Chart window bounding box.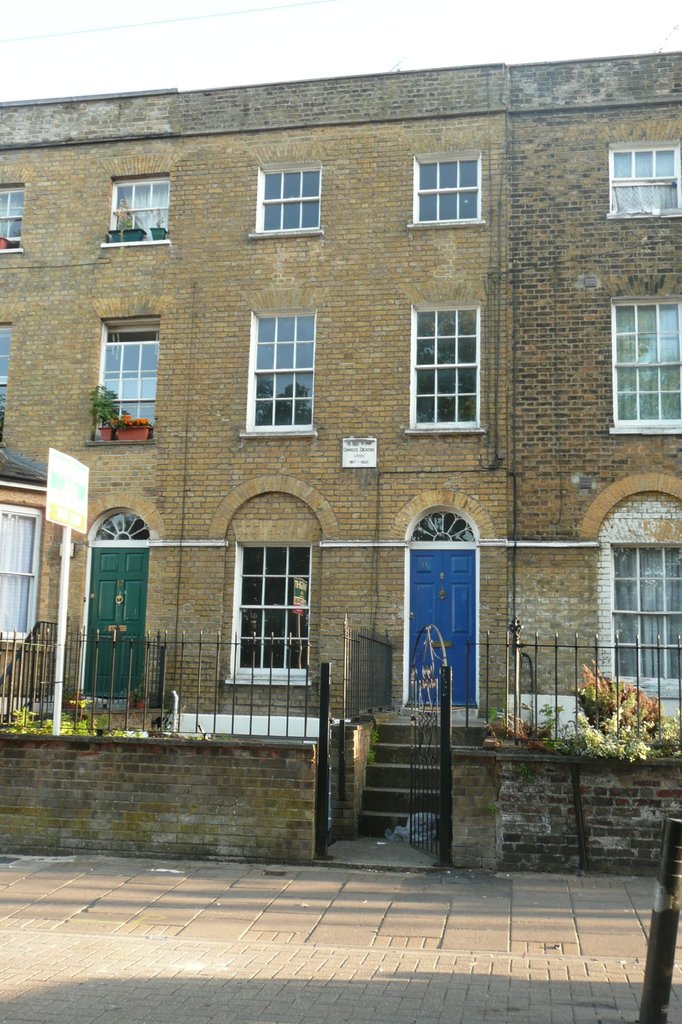
Charted: bbox=[606, 546, 681, 688].
